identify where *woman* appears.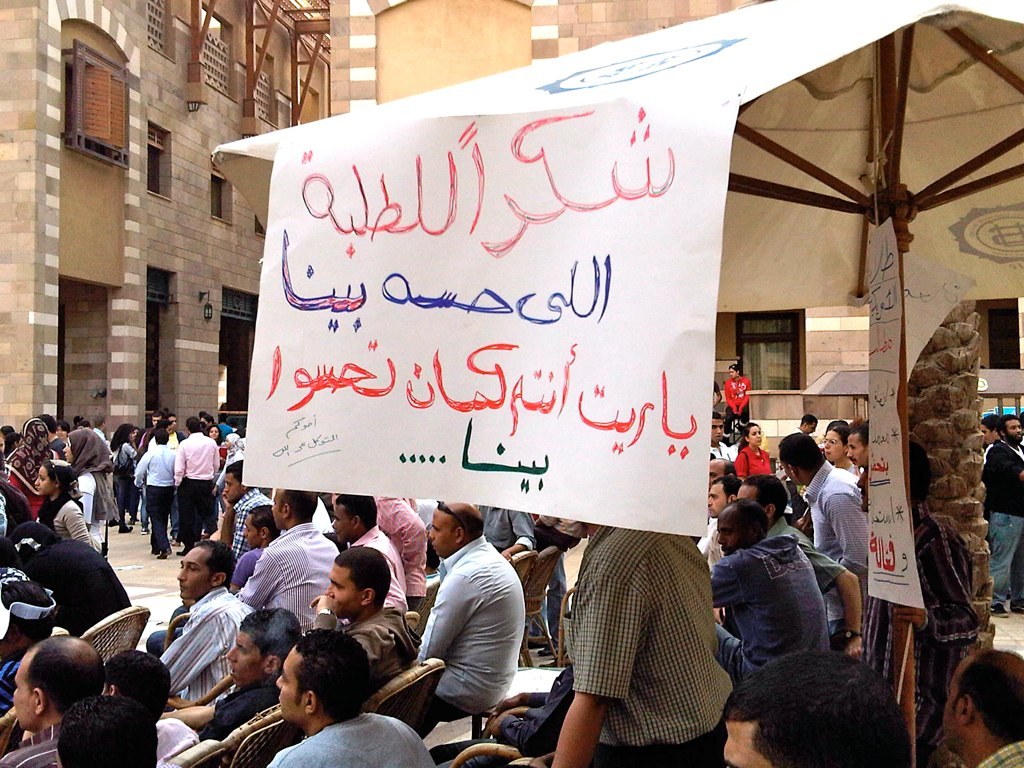
Appears at x1=725, y1=366, x2=749, y2=434.
